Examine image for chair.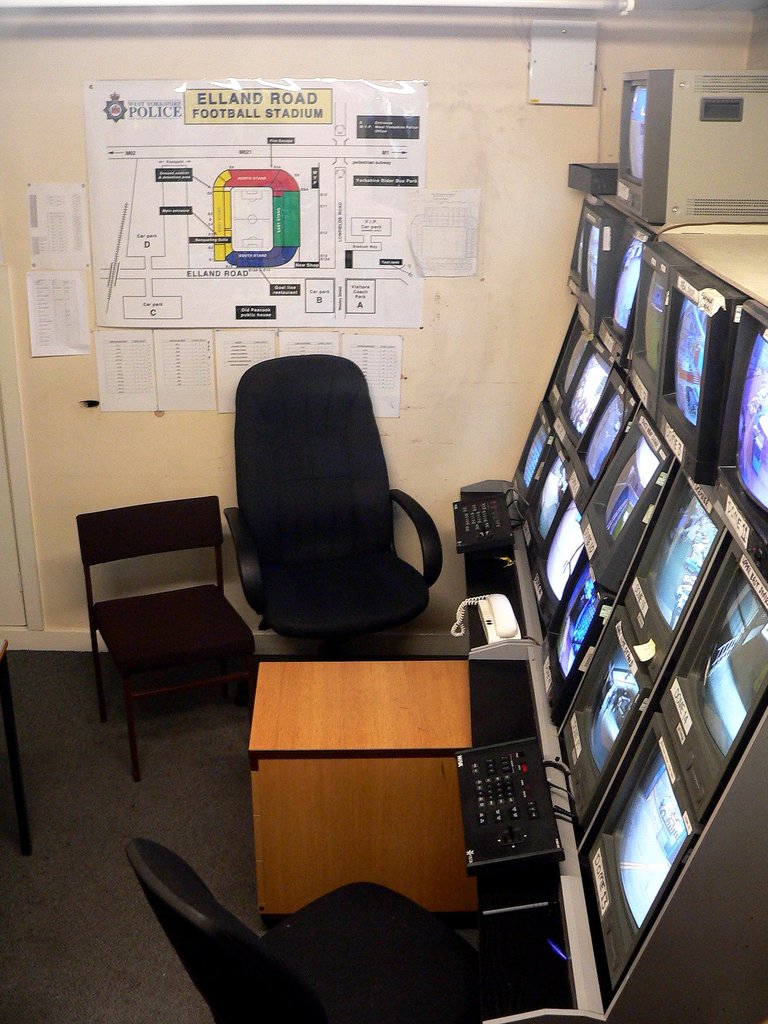
Examination result: 212/350/447/685.
